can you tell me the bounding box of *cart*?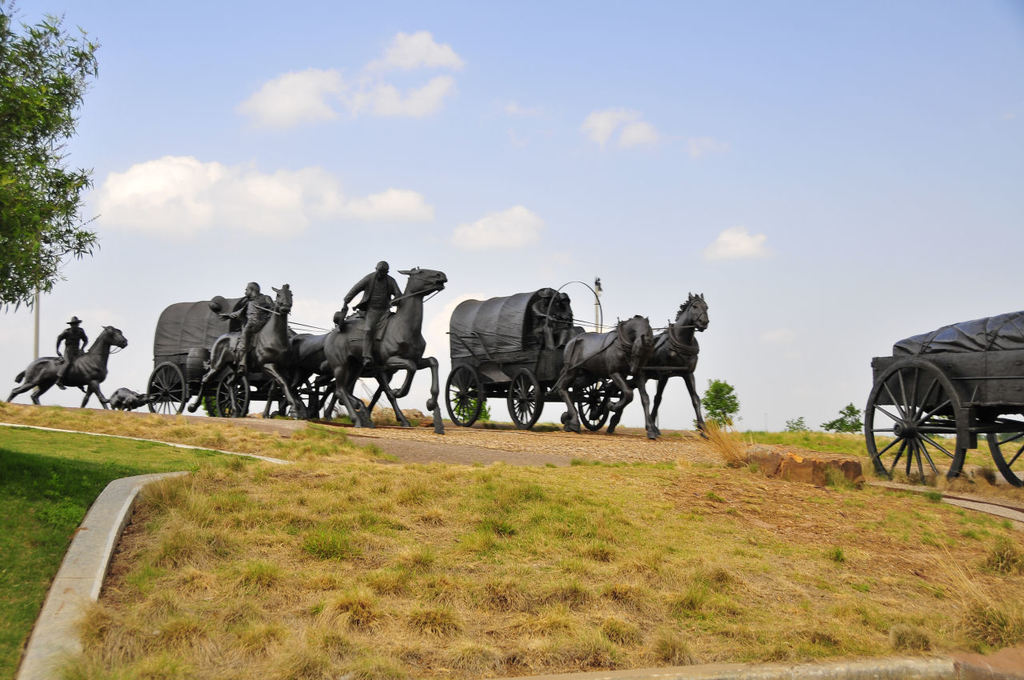
box=[860, 312, 1023, 487].
